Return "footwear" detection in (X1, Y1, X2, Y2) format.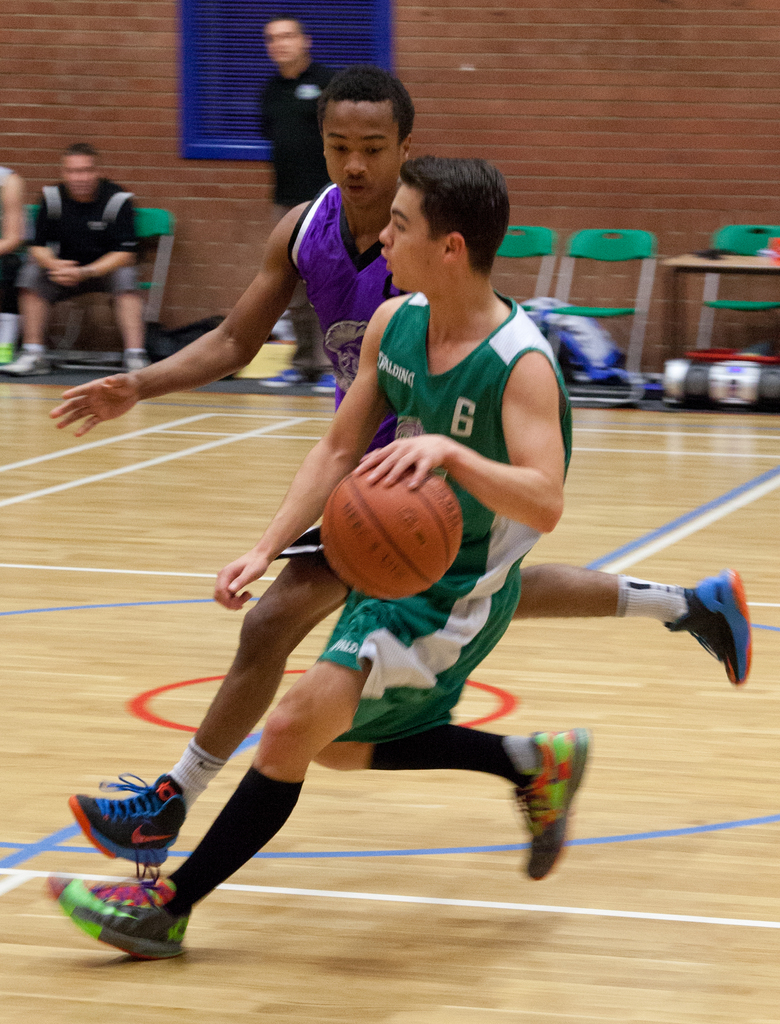
(668, 566, 759, 697).
